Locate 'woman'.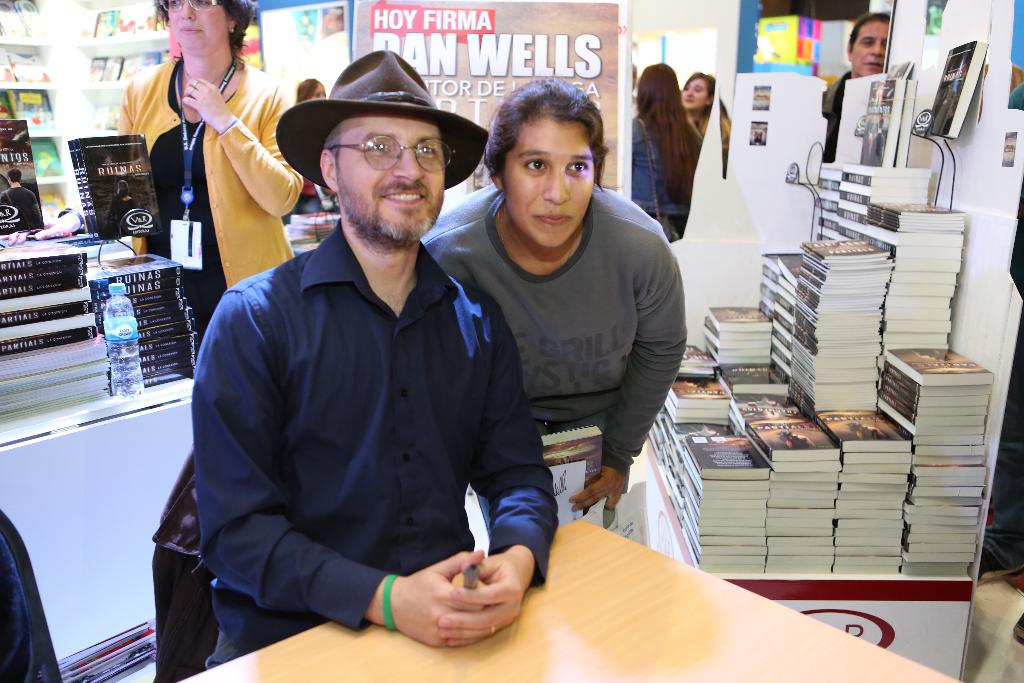
Bounding box: 419,72,688,523.
